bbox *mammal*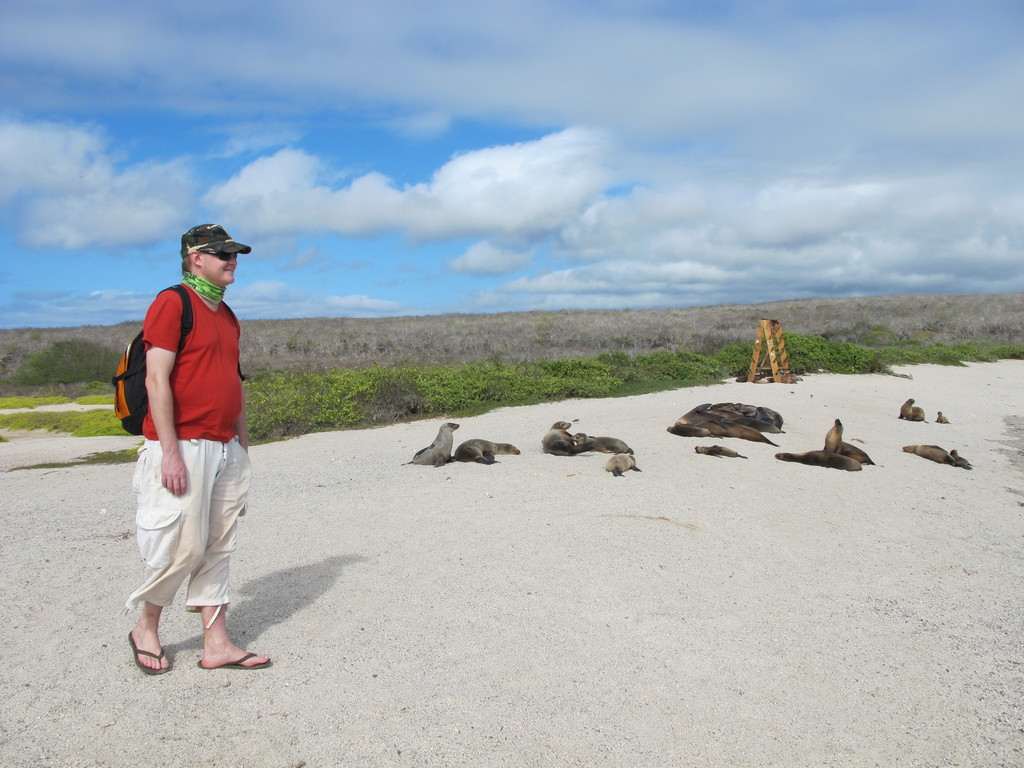
bbox=(454, 444, 518, 465)
